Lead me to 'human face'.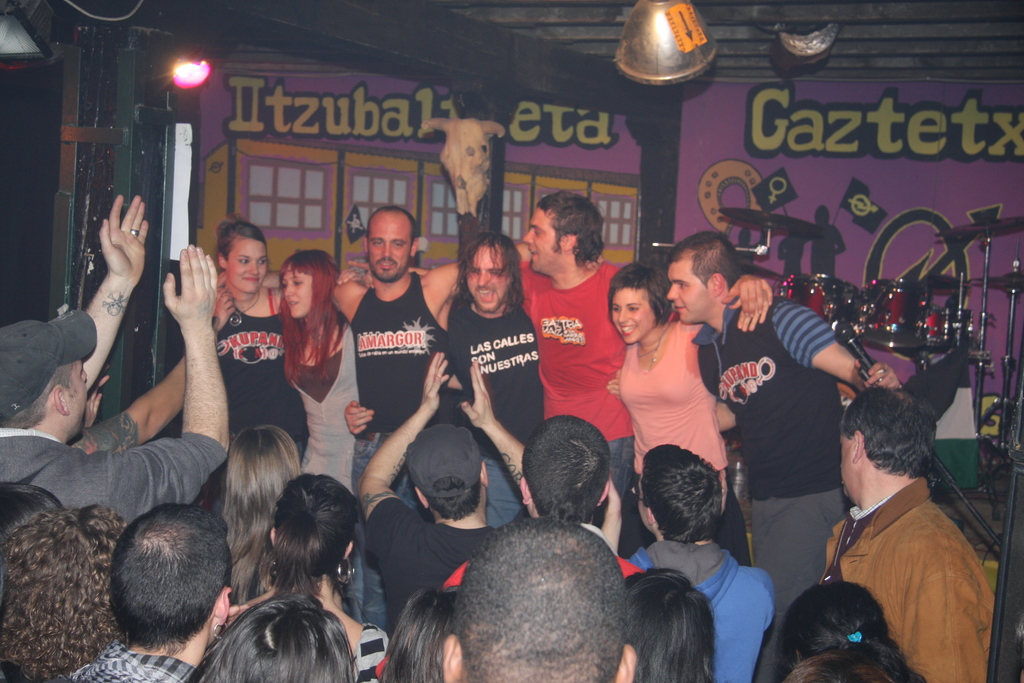
Lead to crop(668, 258, 706, 325).
